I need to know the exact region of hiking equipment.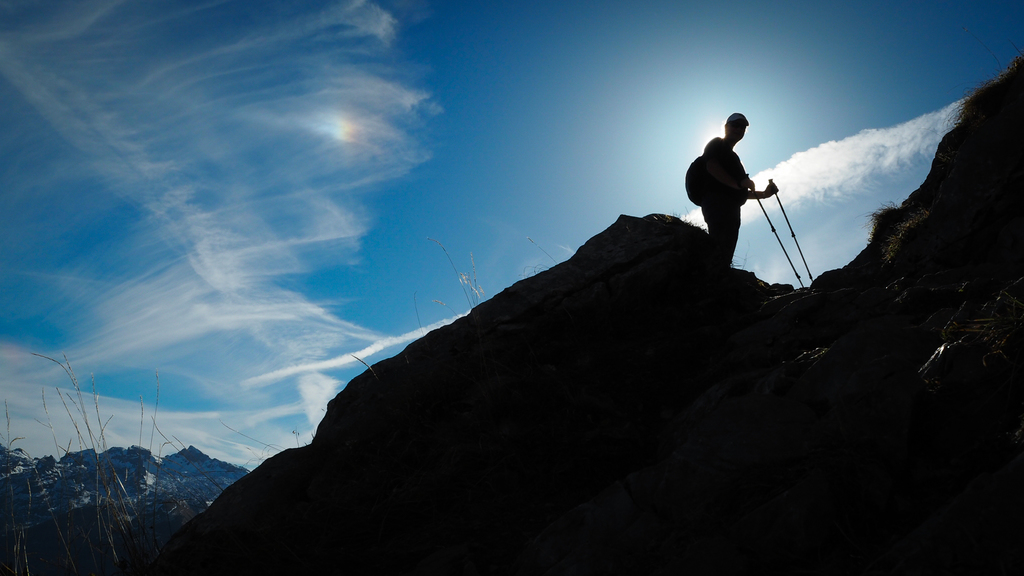
Region: [762, 172, 820, 280].
